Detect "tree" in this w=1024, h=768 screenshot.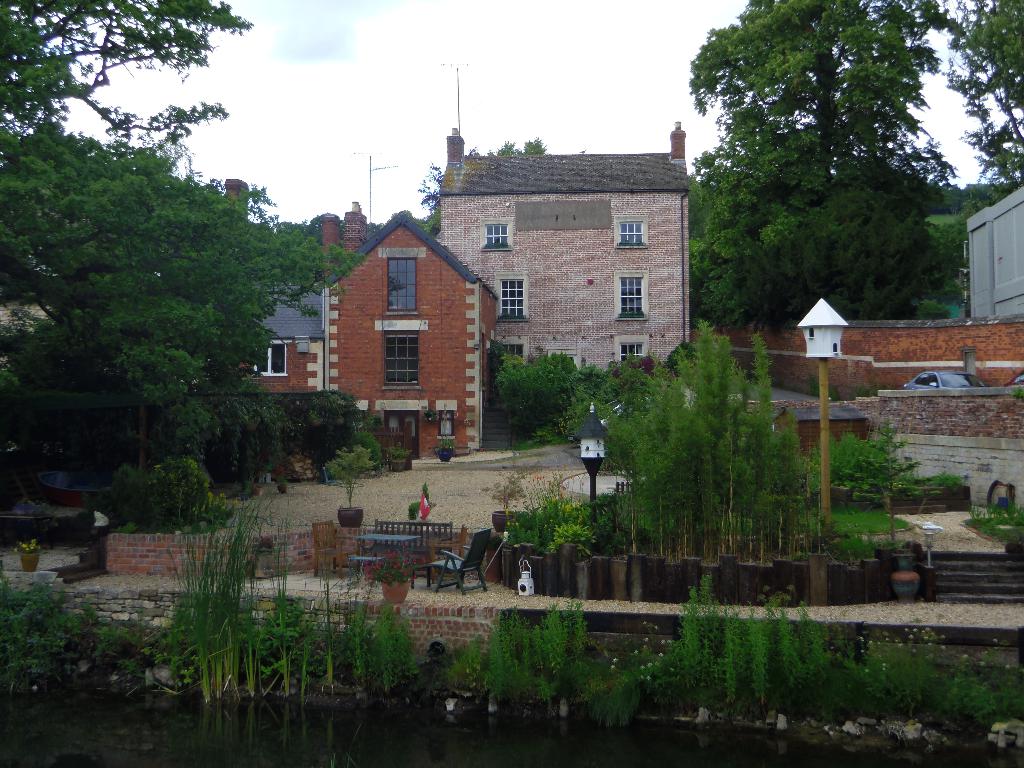
Detection: (x1=517, y1=332, x2=627, y2=449).
